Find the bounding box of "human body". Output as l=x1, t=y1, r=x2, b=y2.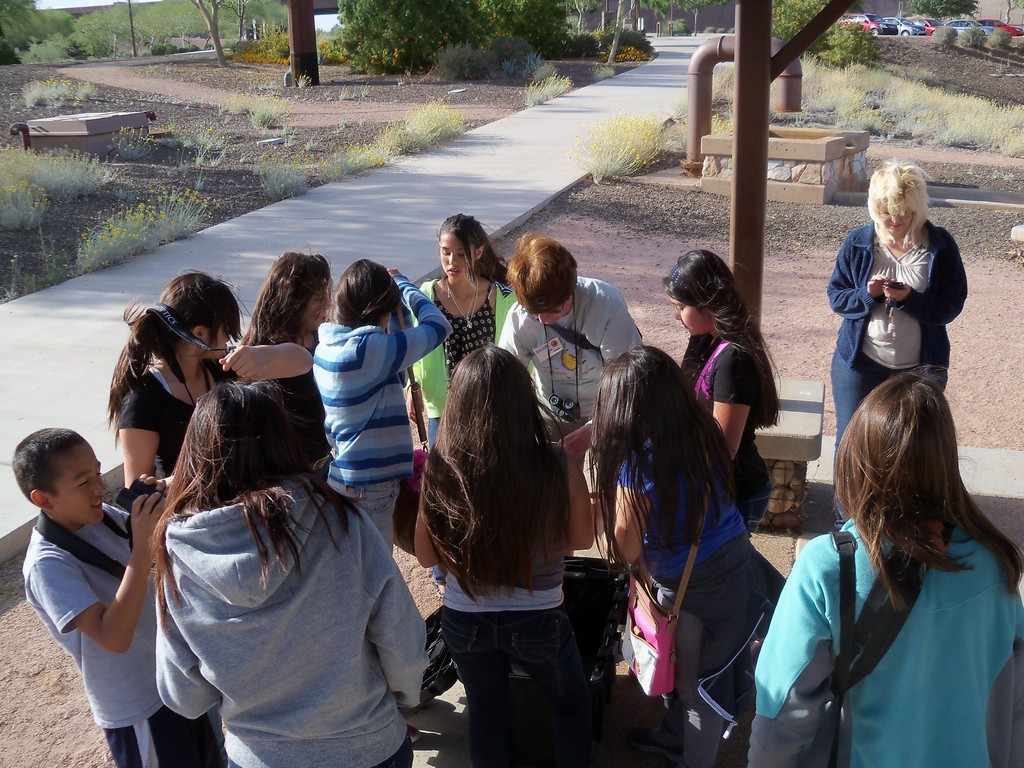
l=99, t=374, r=426, b=762.
